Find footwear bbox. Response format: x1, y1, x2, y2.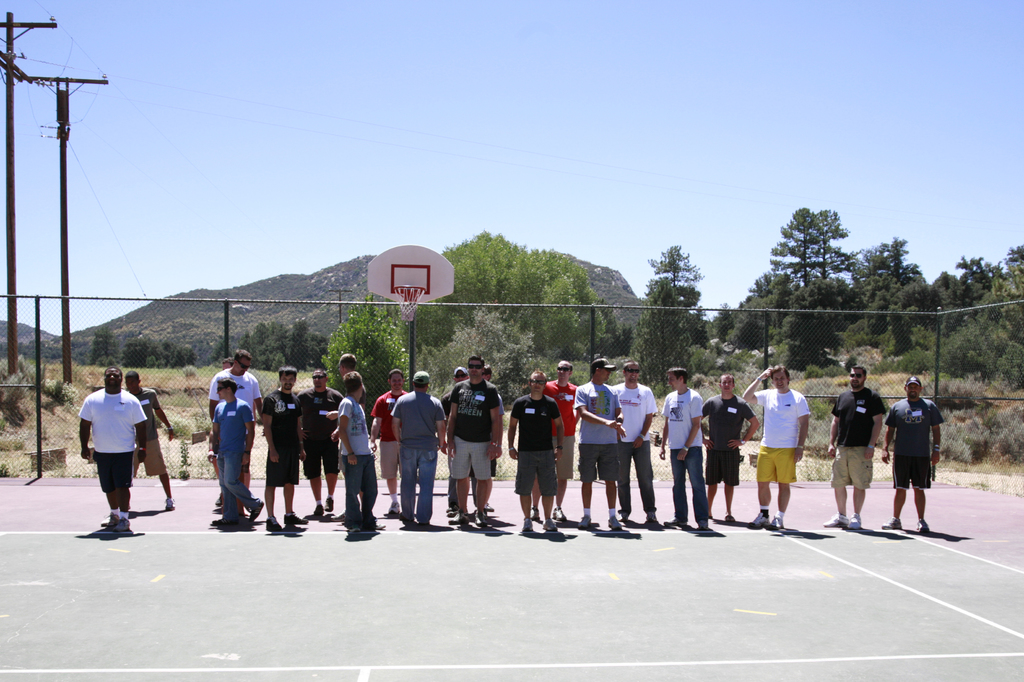
115, 516, 127, 532.
